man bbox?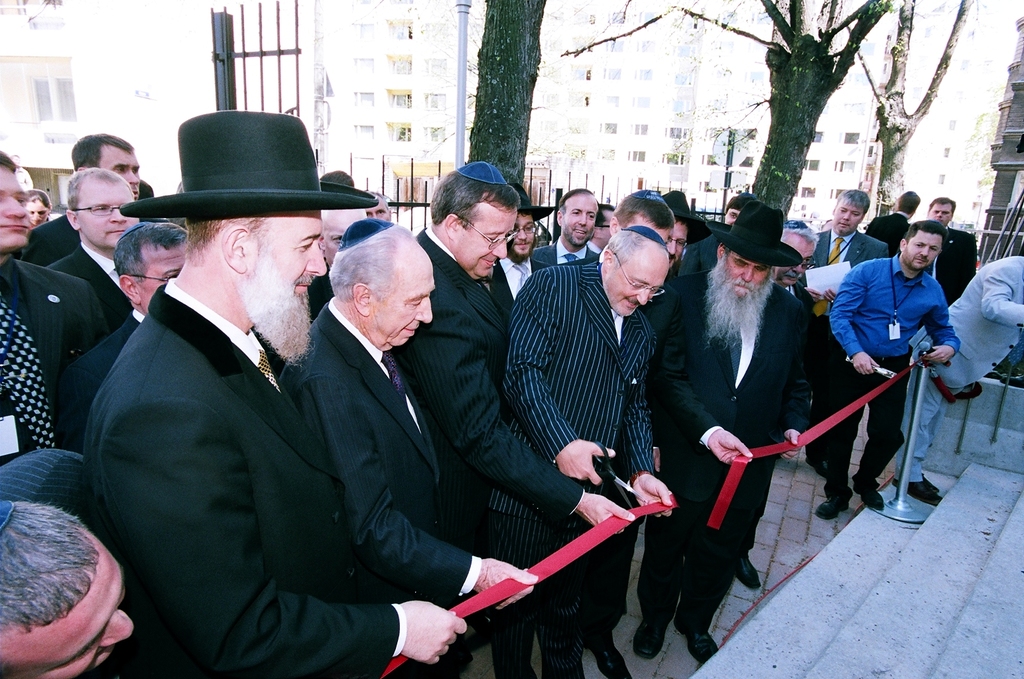
(left=0, top=146, right=107, bottom=469)
